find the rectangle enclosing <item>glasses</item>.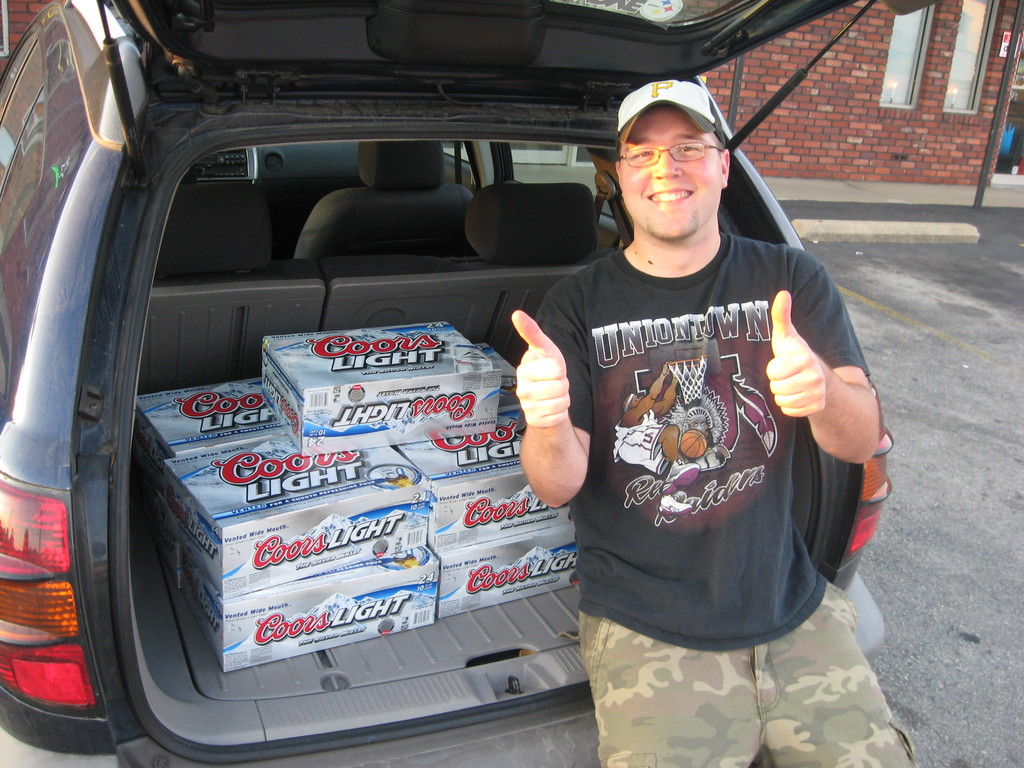
(x1=615, y1=142, x2=724, y2=172).
